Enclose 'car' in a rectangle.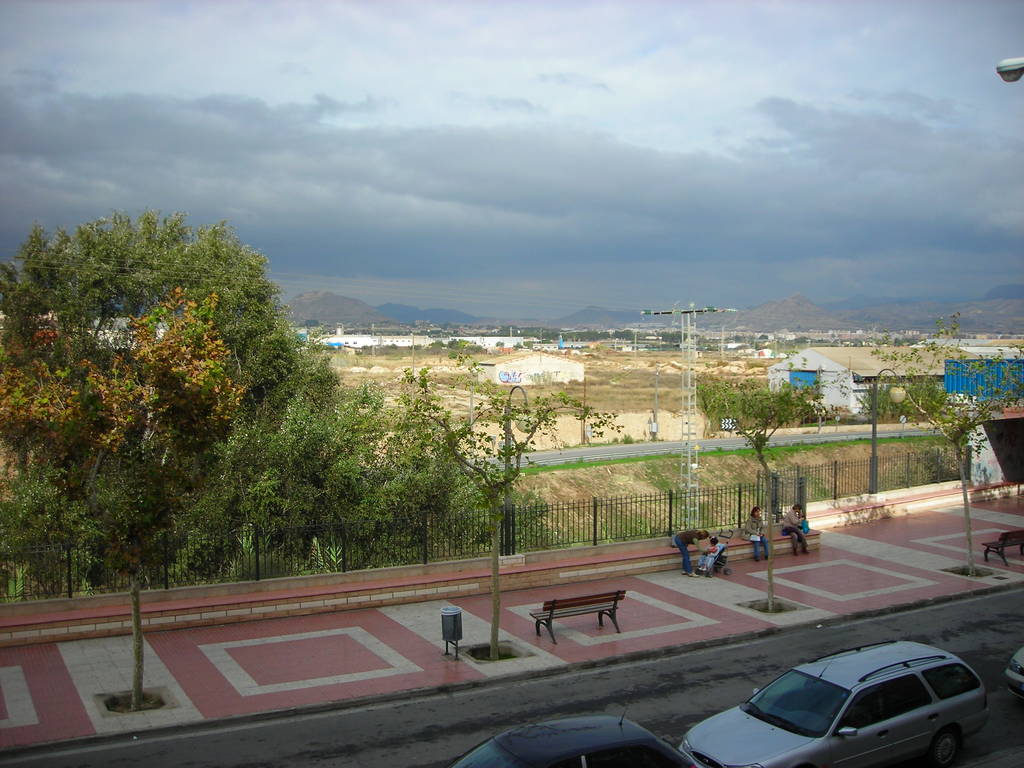
BBox(445, 686, 702, 767).
